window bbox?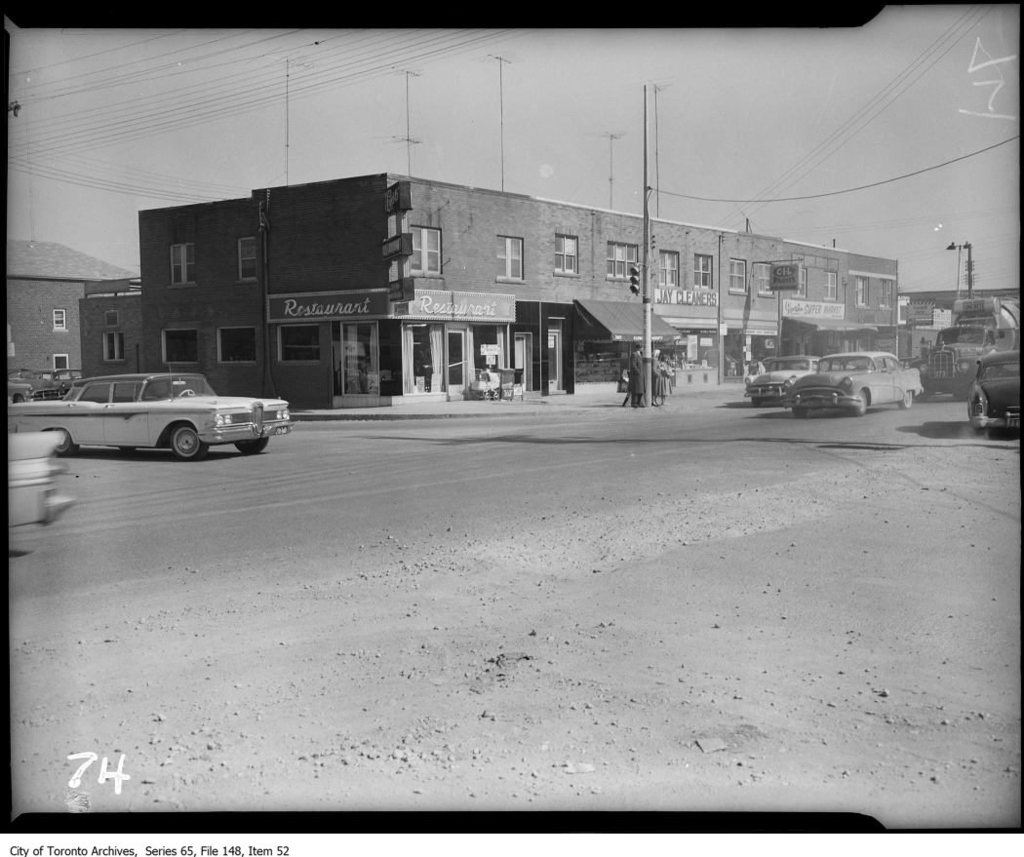
{"x1": 168, "y1": 239, "x2": 193, "y2": 291}
